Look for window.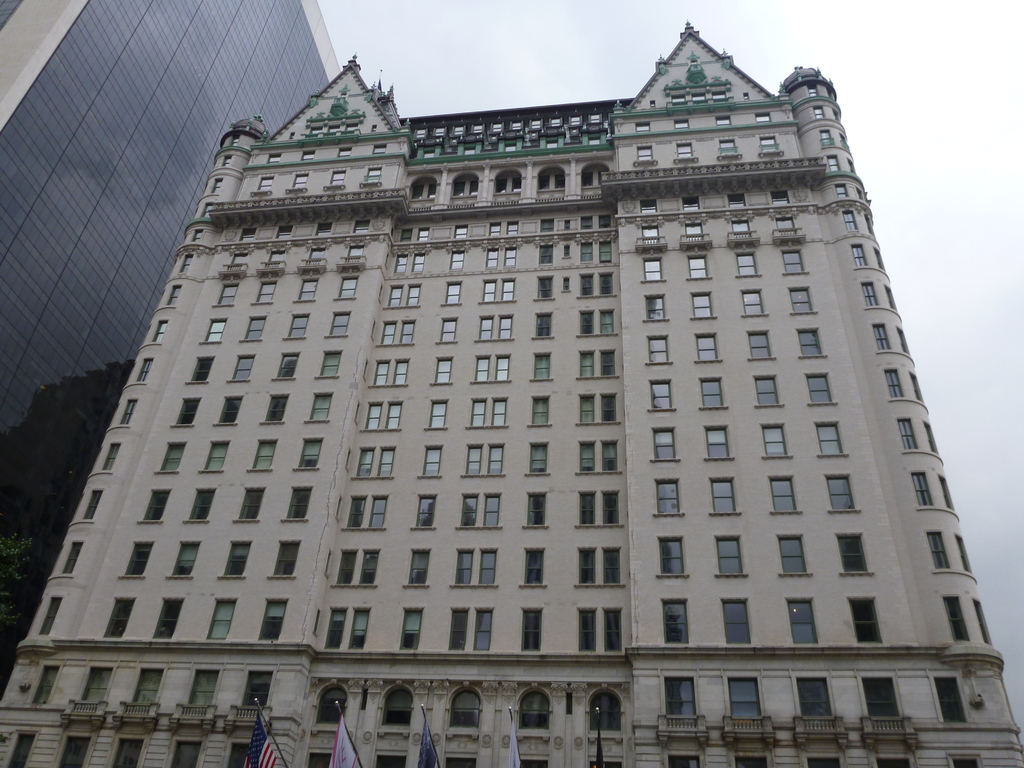
Found: locate(692, 335, 724, 363).
